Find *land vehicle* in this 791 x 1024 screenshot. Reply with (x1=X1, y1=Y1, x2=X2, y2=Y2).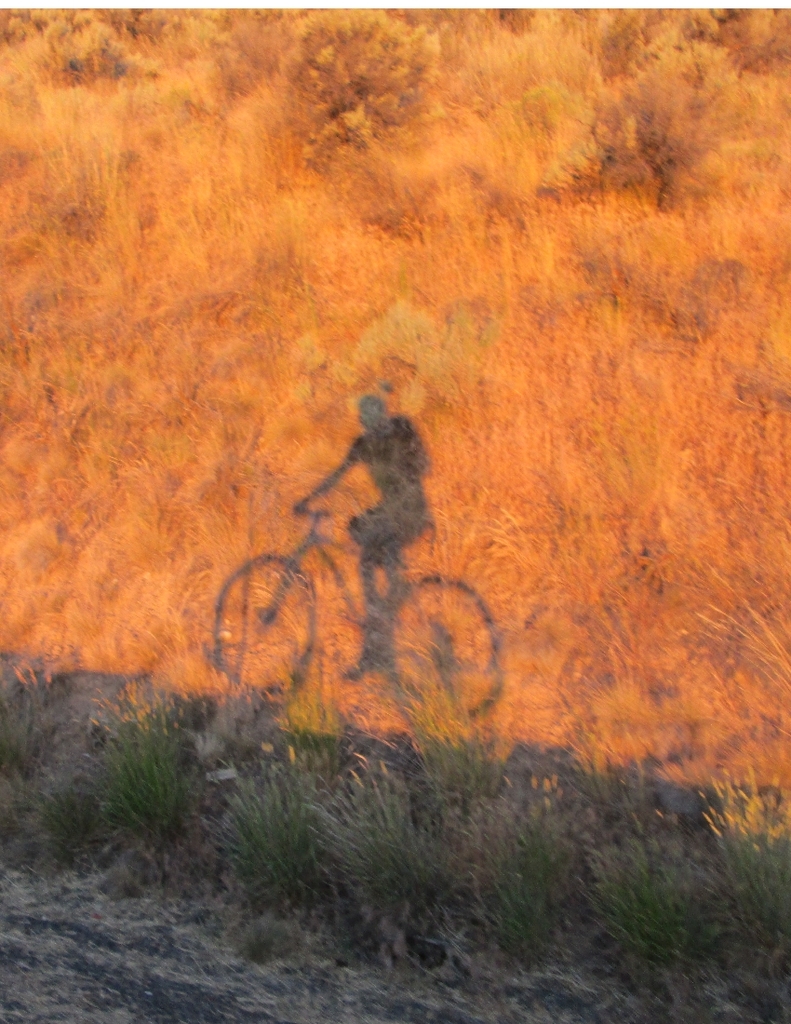
(x1=182, y1=440, x2=534, y2=771).
